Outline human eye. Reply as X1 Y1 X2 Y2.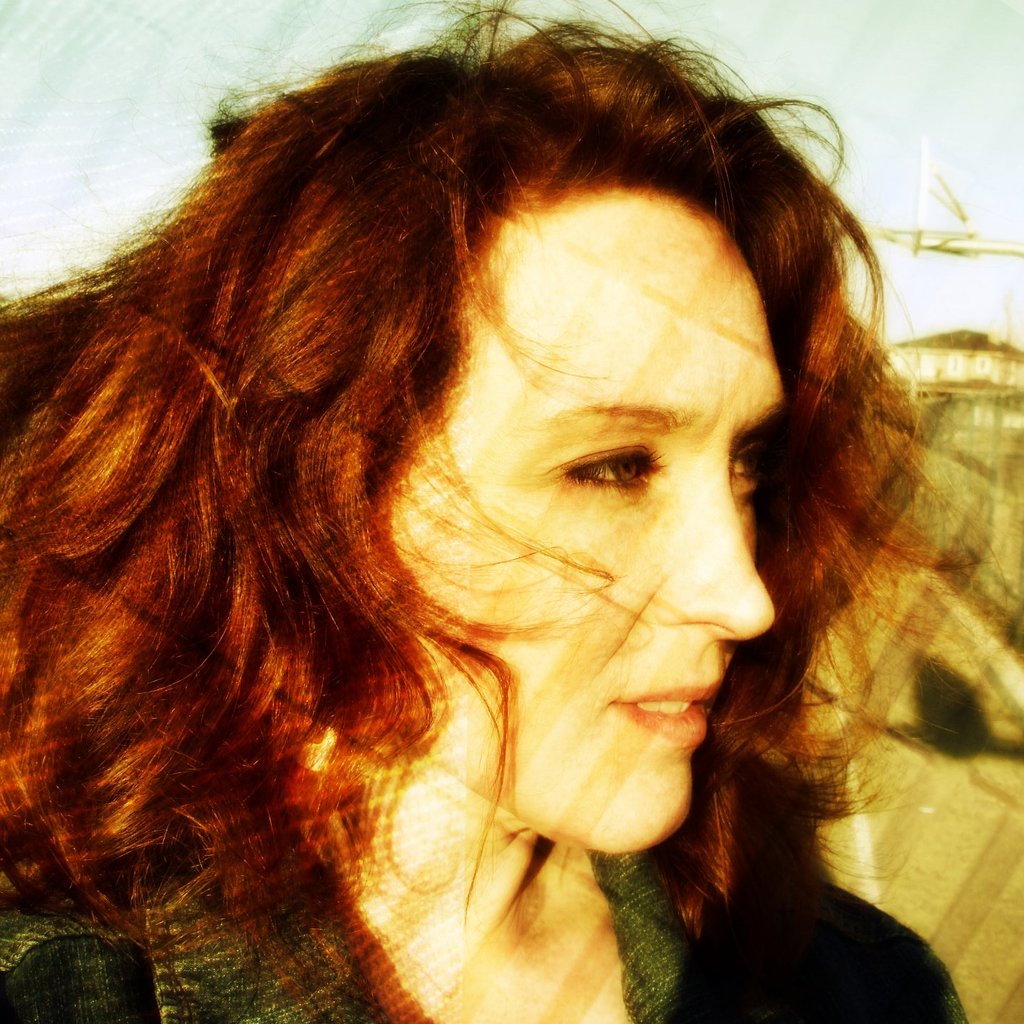
553 422 682 524.
